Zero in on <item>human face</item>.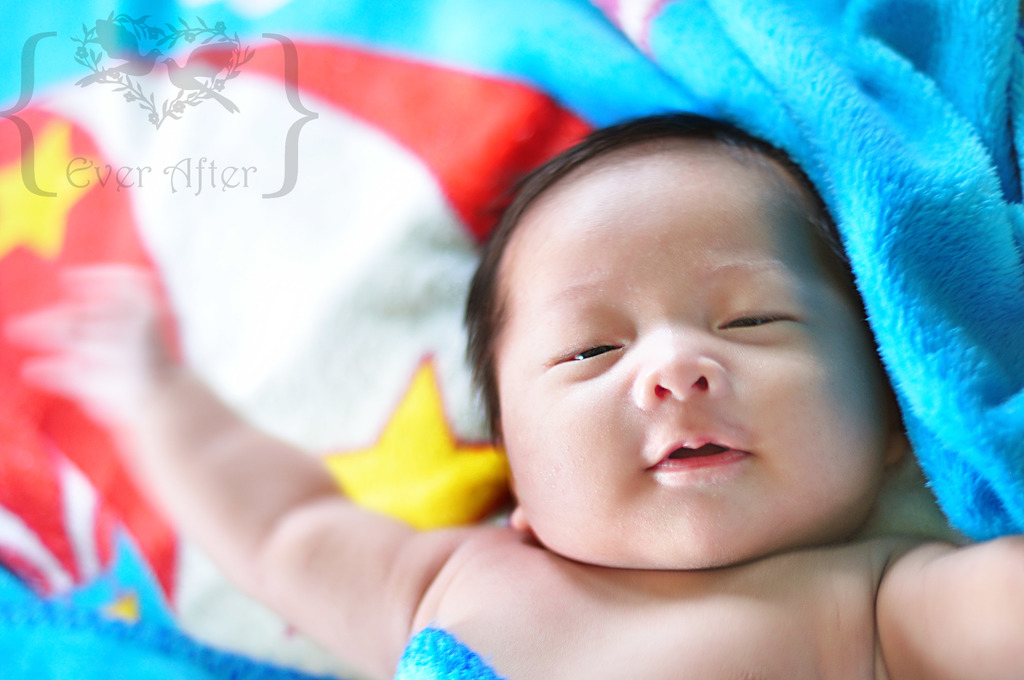
Zeroed in: box(485, 152, 902, 581).
